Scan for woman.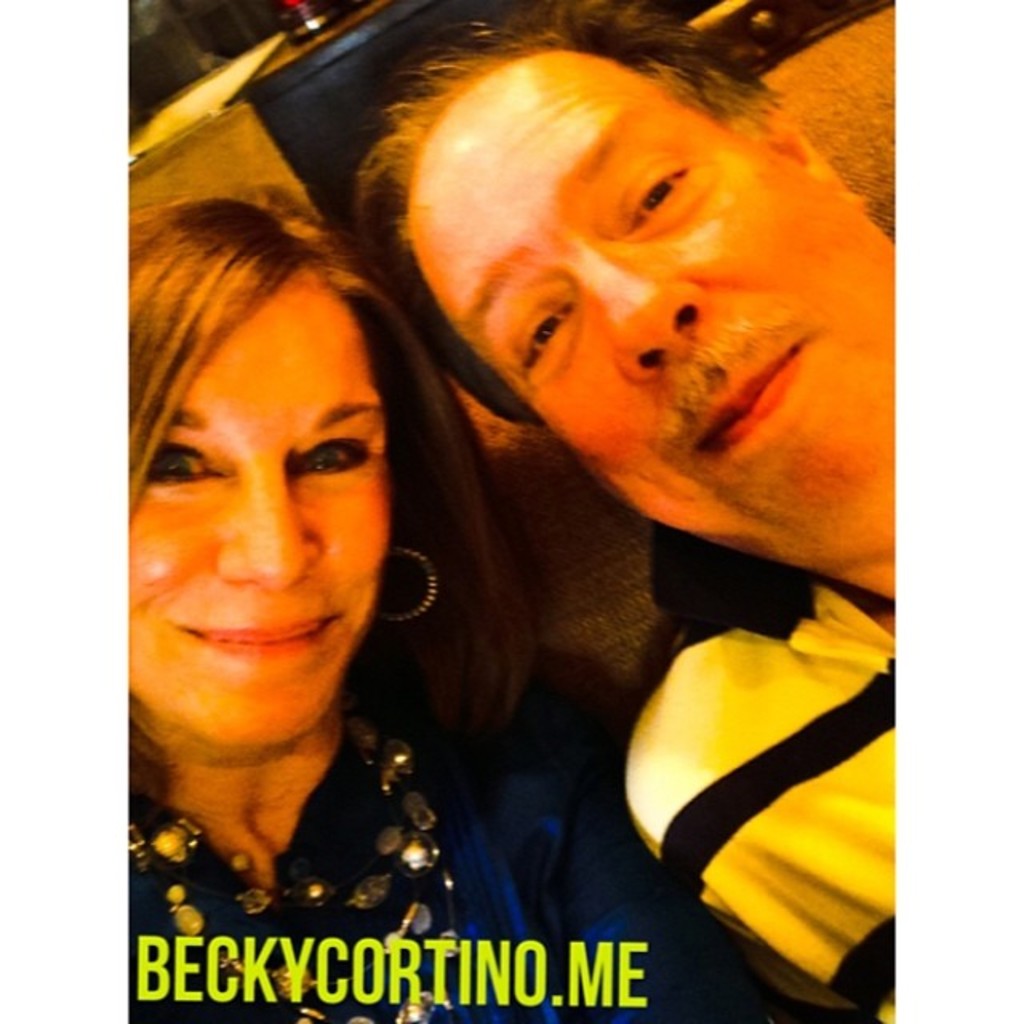
Scan result: BBox(152, 93, 618, 936).
